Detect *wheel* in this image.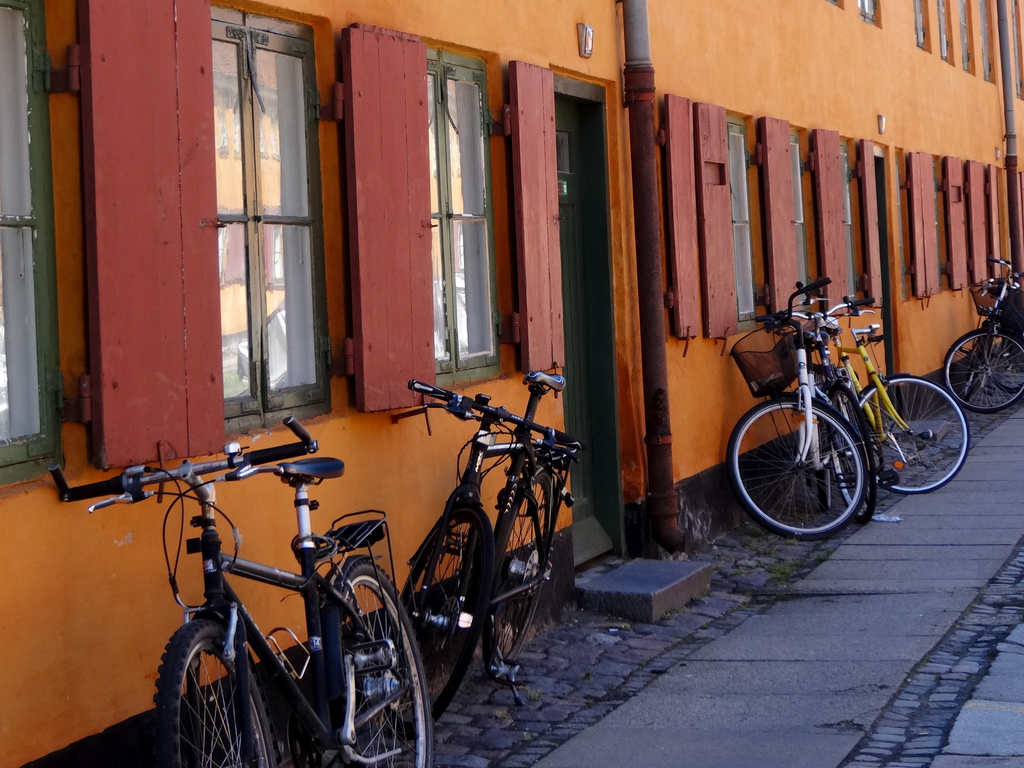
Detection: box=[150, 618, 276, 767].
